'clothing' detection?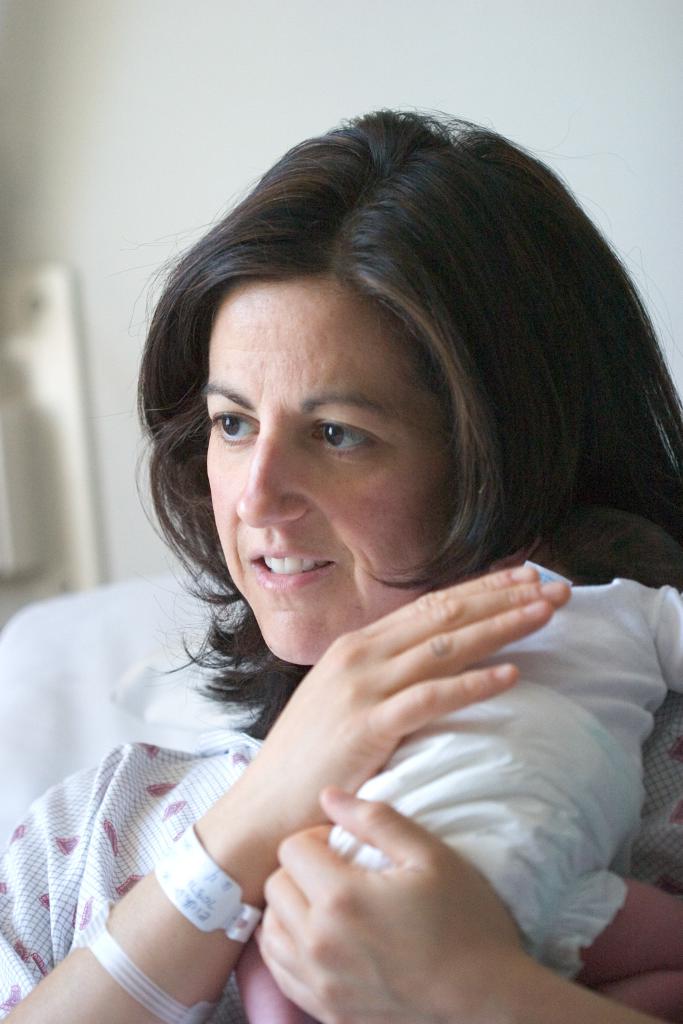
bbox(321, 556, 682, 985)
